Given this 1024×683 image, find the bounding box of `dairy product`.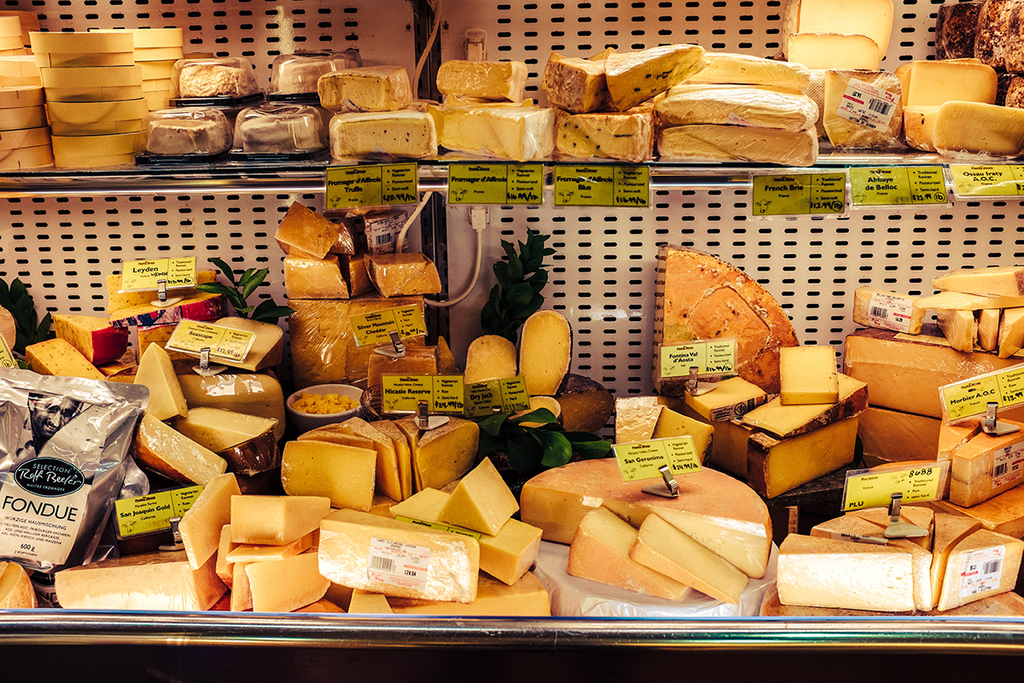
439:103:528:156.
